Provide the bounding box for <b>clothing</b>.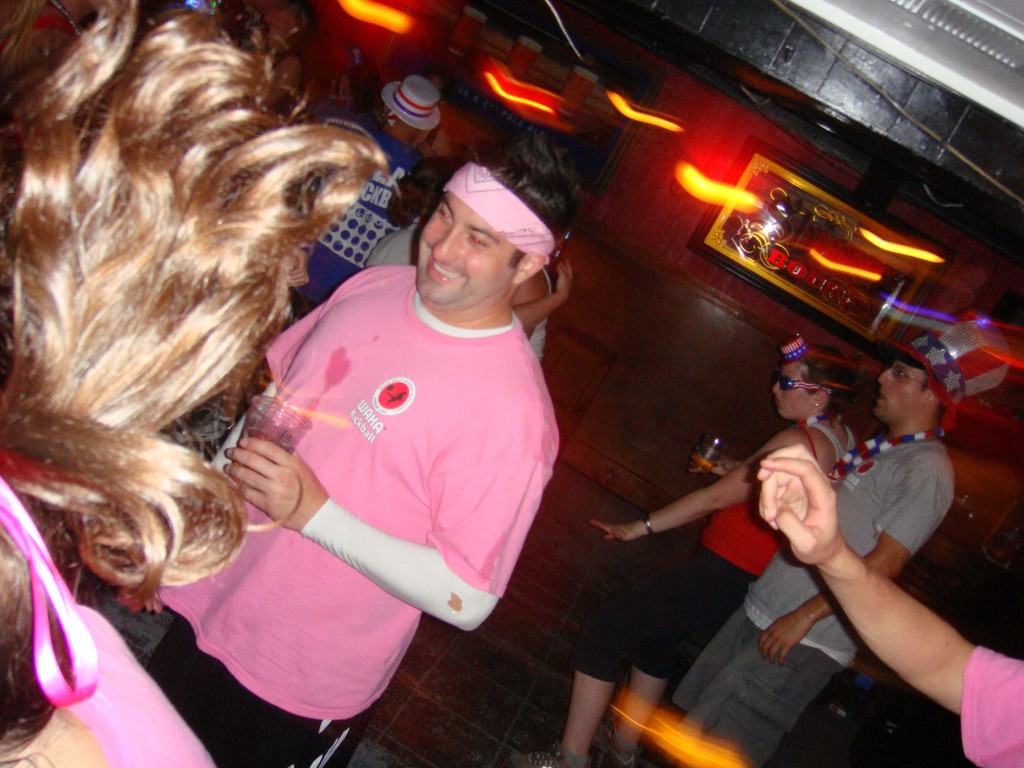
<box>959,647,1023,767</box>.
